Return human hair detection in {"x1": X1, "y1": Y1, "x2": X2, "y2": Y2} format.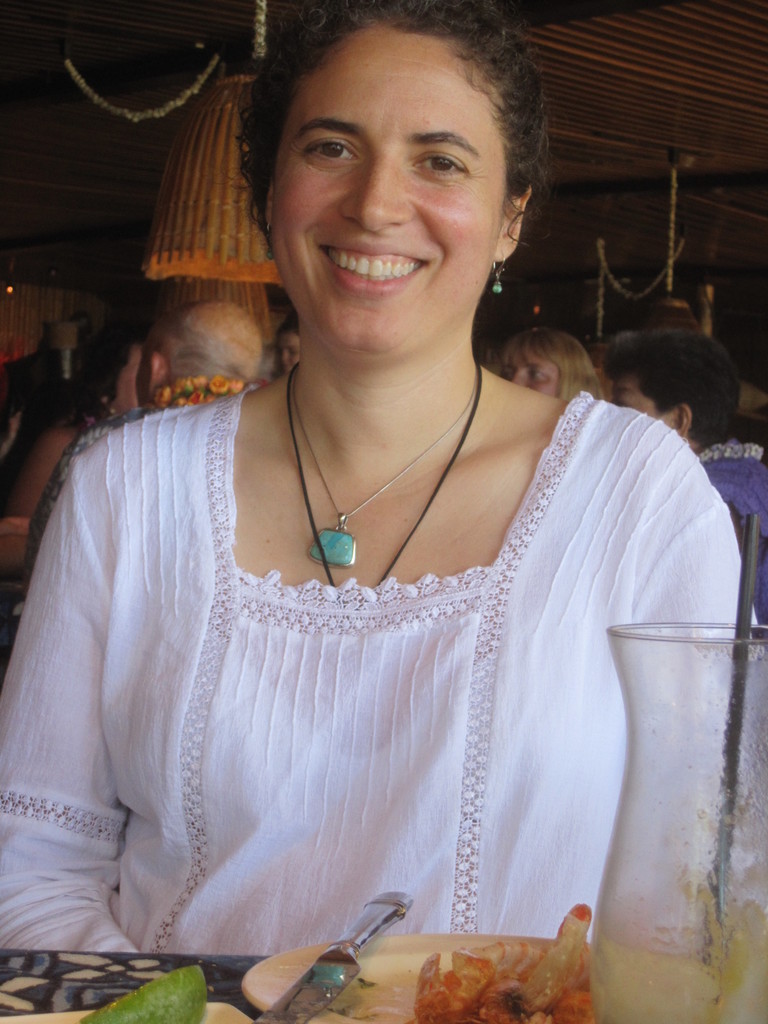
{"x1": 261, "y1": 12, "x2": 546, "y2": 220}.
